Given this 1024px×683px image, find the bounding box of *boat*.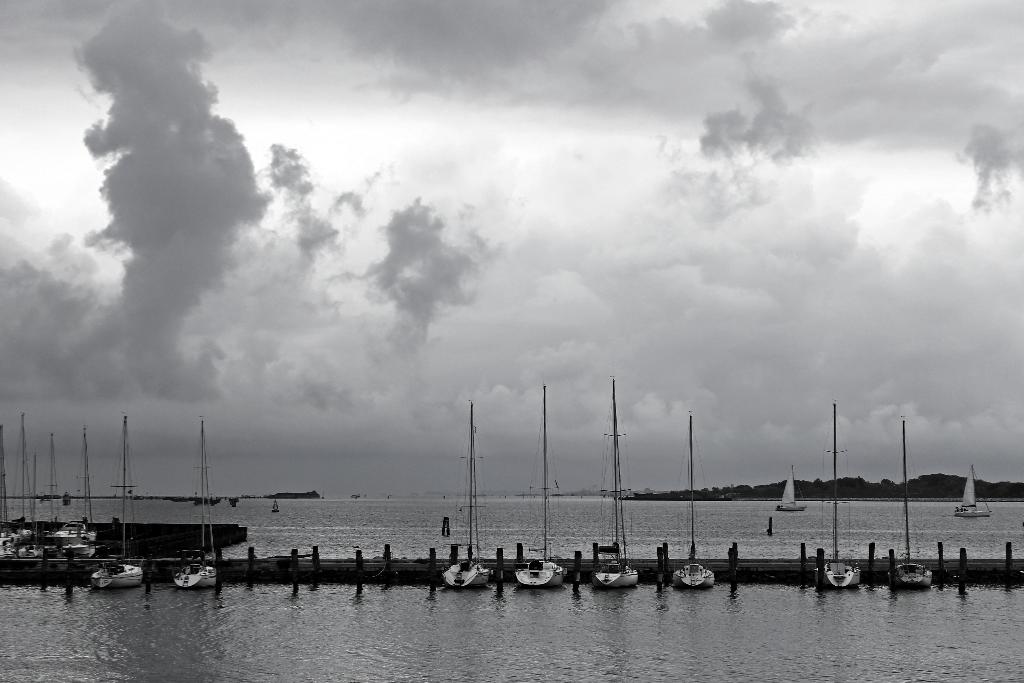
(886,420,934,588).
